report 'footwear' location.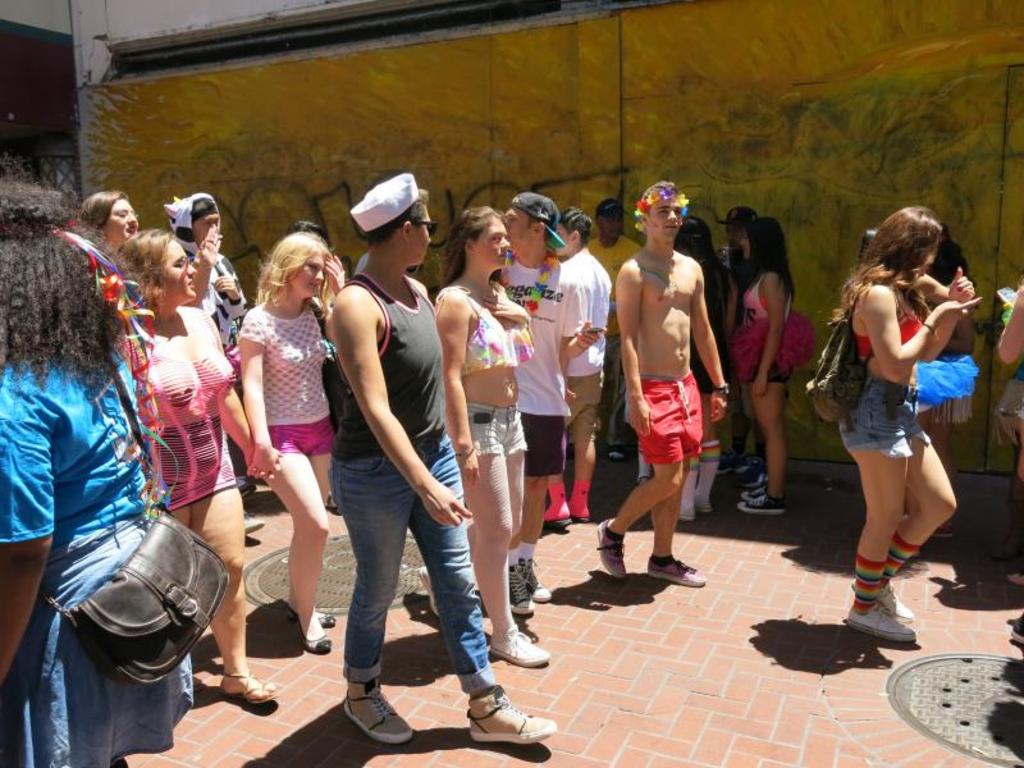
Report: bbox=[590, 512, 626, 582].
